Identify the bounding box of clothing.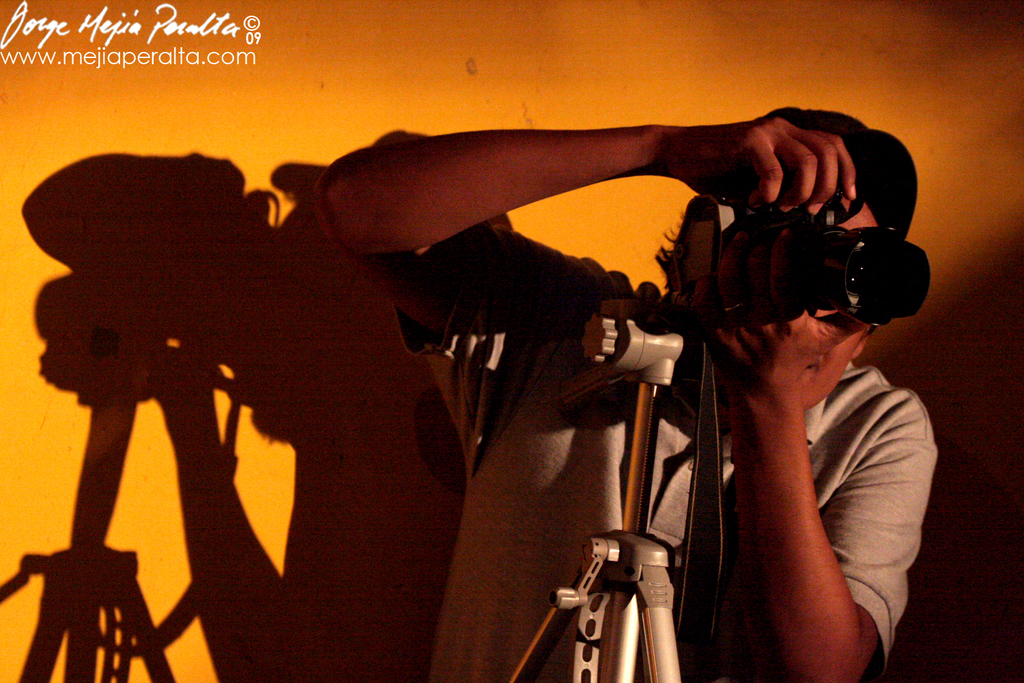
(x1=386, y1=227, x2=939, y2=682).
